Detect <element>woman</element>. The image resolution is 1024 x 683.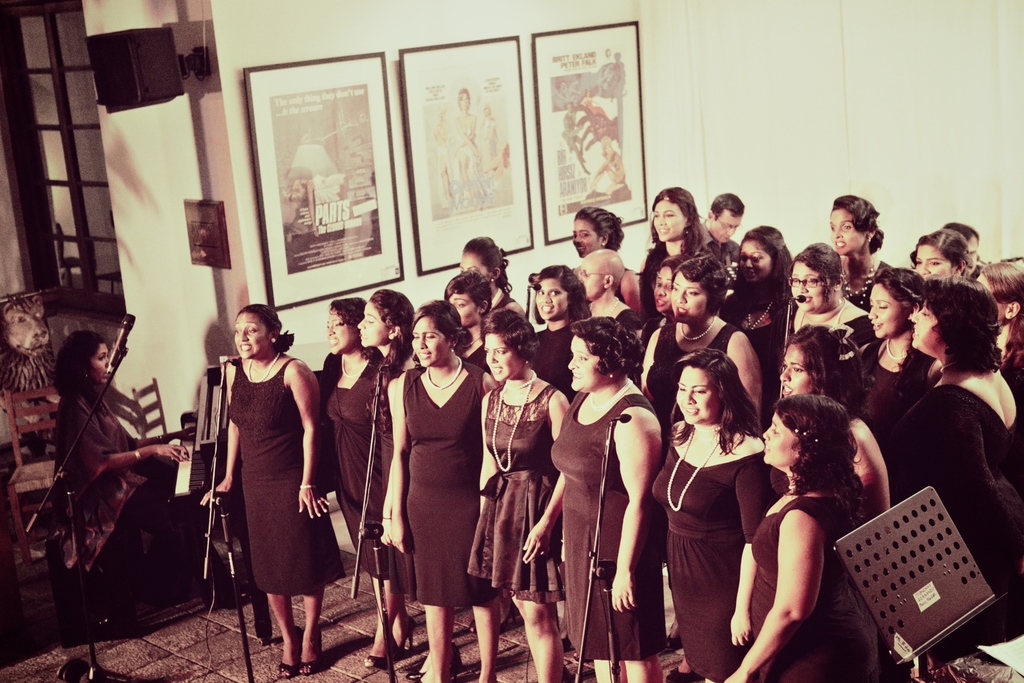
box(718, 389, 878, 682).
